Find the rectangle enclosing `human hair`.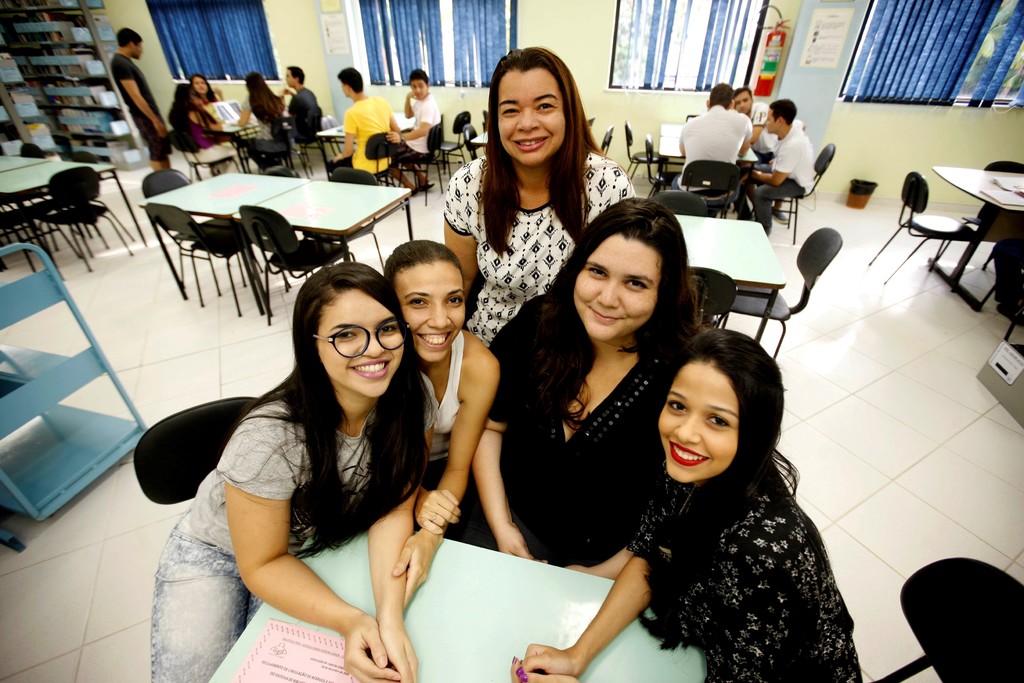
BBox(214, 265, 428, 563).
